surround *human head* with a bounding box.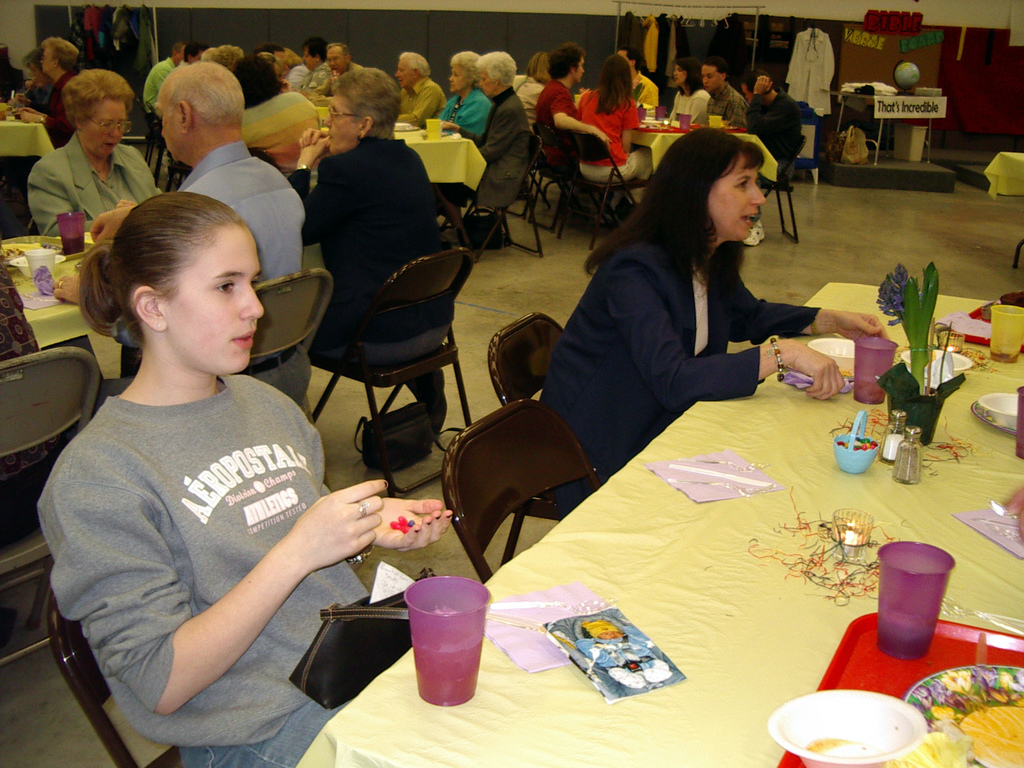
<bbox>600, 49, 637, 102</bbox>.
